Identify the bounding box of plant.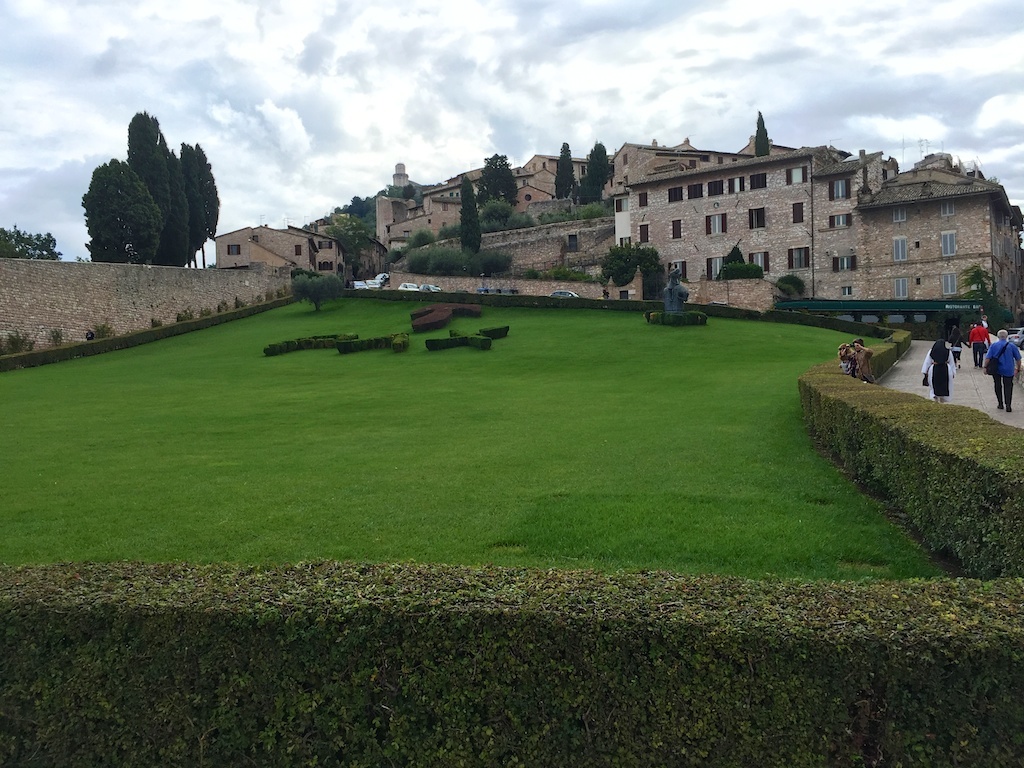
rect(46, 324, 60, 346).
